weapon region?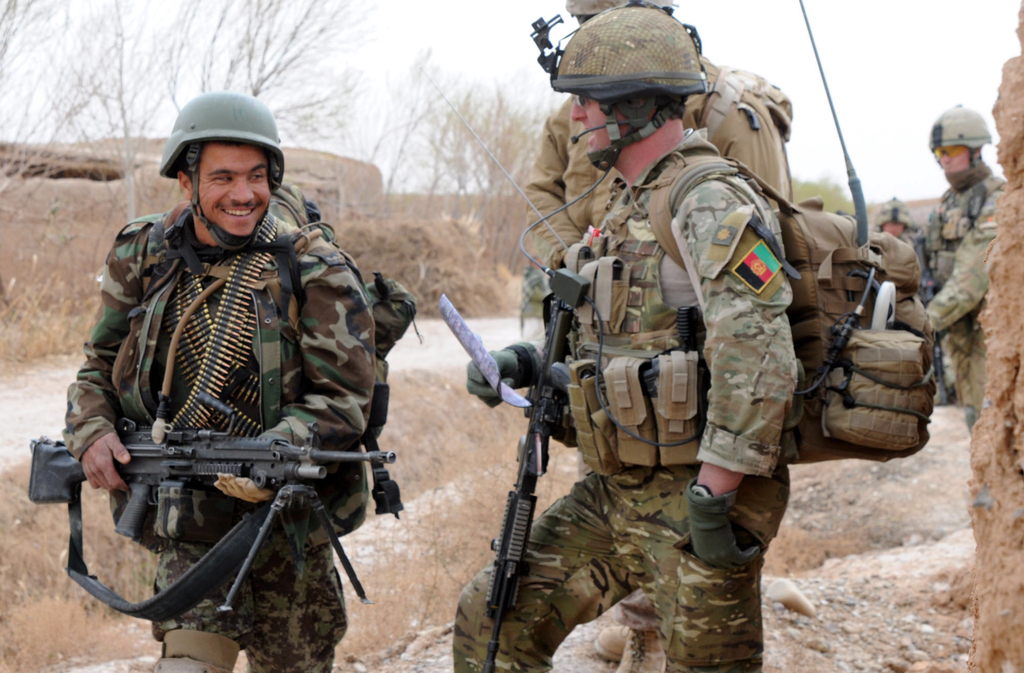
{"x1": 441, "y1": 289, "x2": 533, "y2": 404}
